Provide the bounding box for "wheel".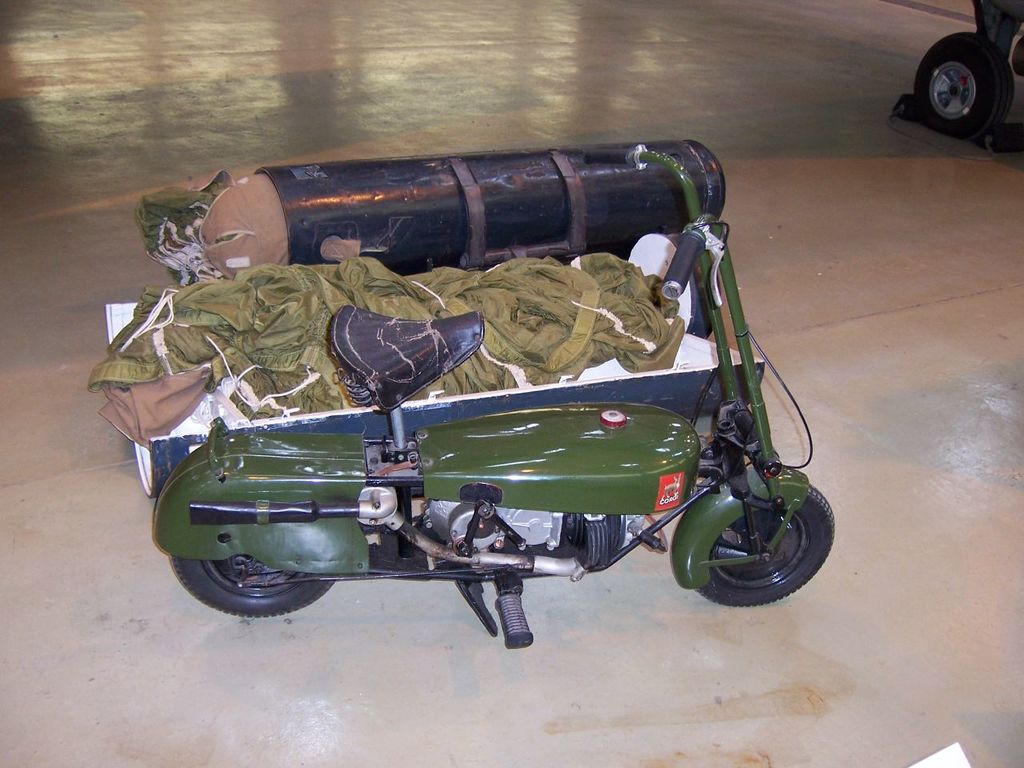
[left=694, top=482, right=832, bottom=609].
